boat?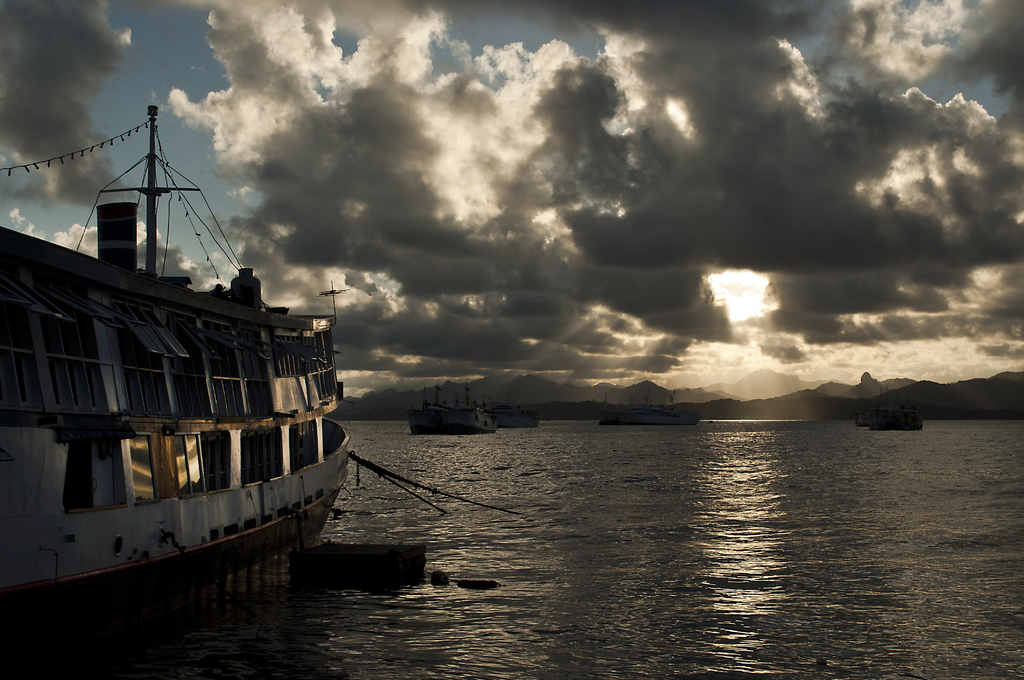
0,87,361,634
